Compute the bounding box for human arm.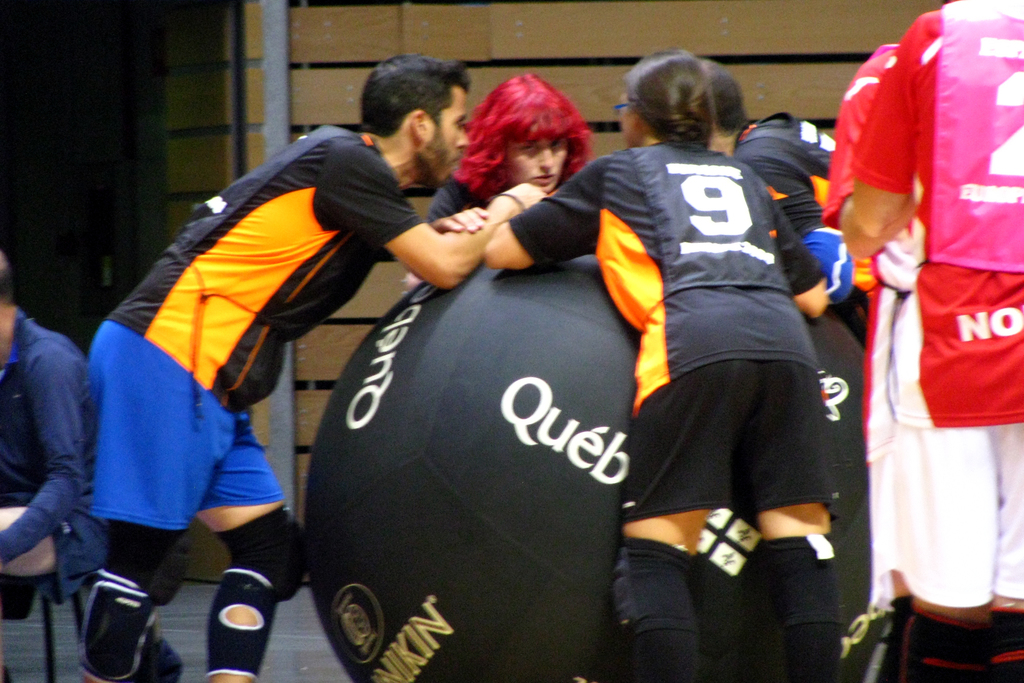
382/188/563/300.
